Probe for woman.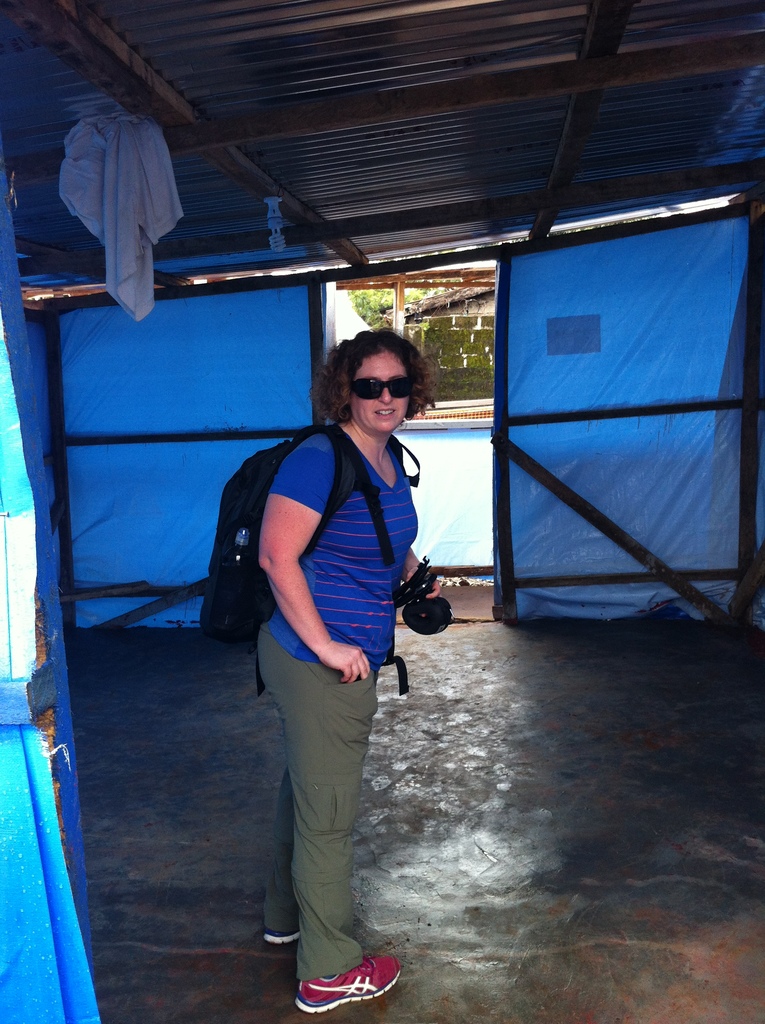
Probe result: 219,255,464,1022.
